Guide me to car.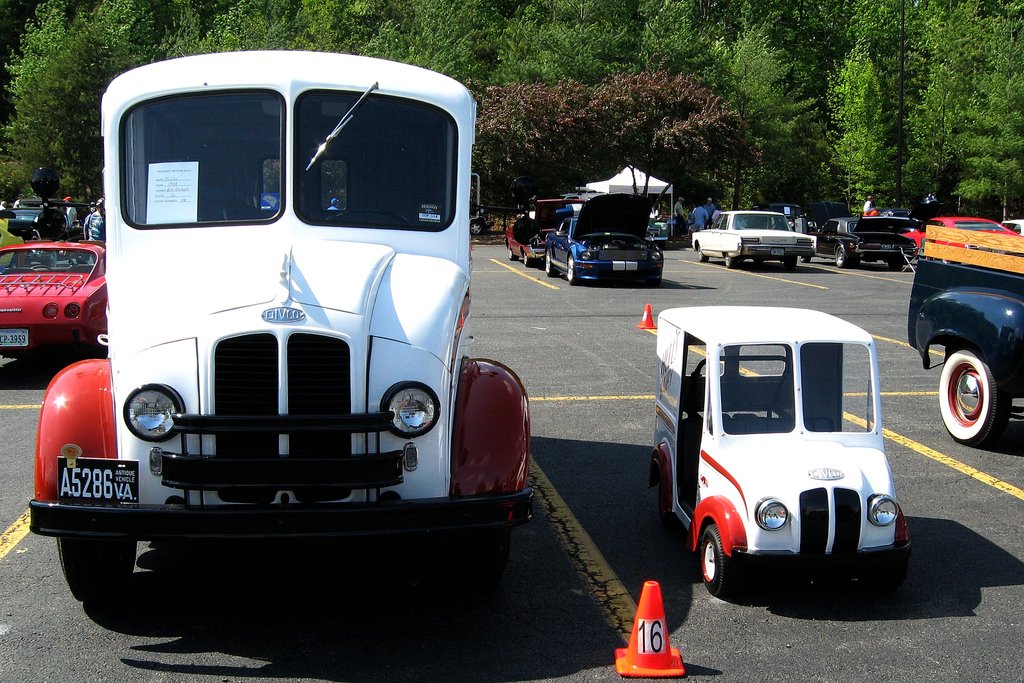
Guidance: {"left": 692, "top": 209, "right": 817, "bottom": 268}.
